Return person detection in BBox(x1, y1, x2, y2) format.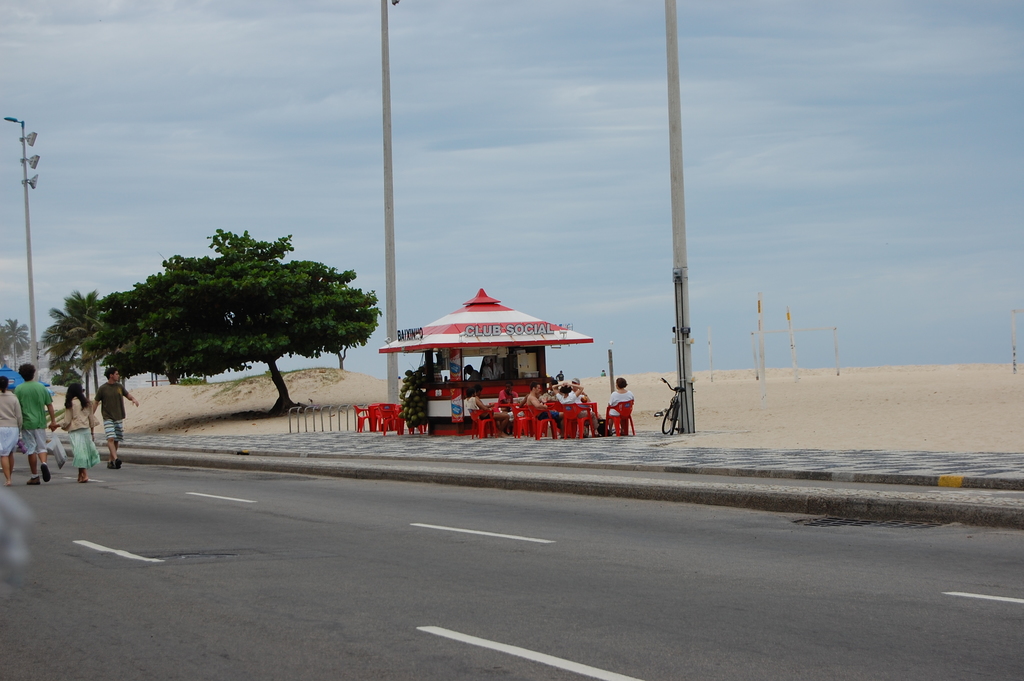
BBox(496, 382, 522, 413).
